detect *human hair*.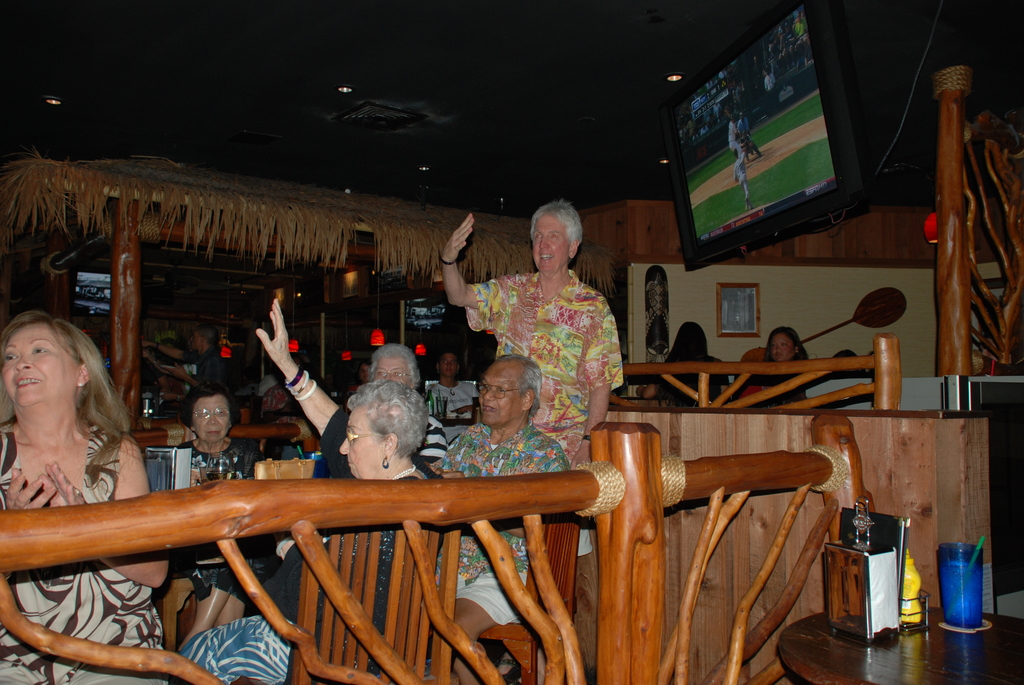
Detected at detection(668, 323, 710, 362).
